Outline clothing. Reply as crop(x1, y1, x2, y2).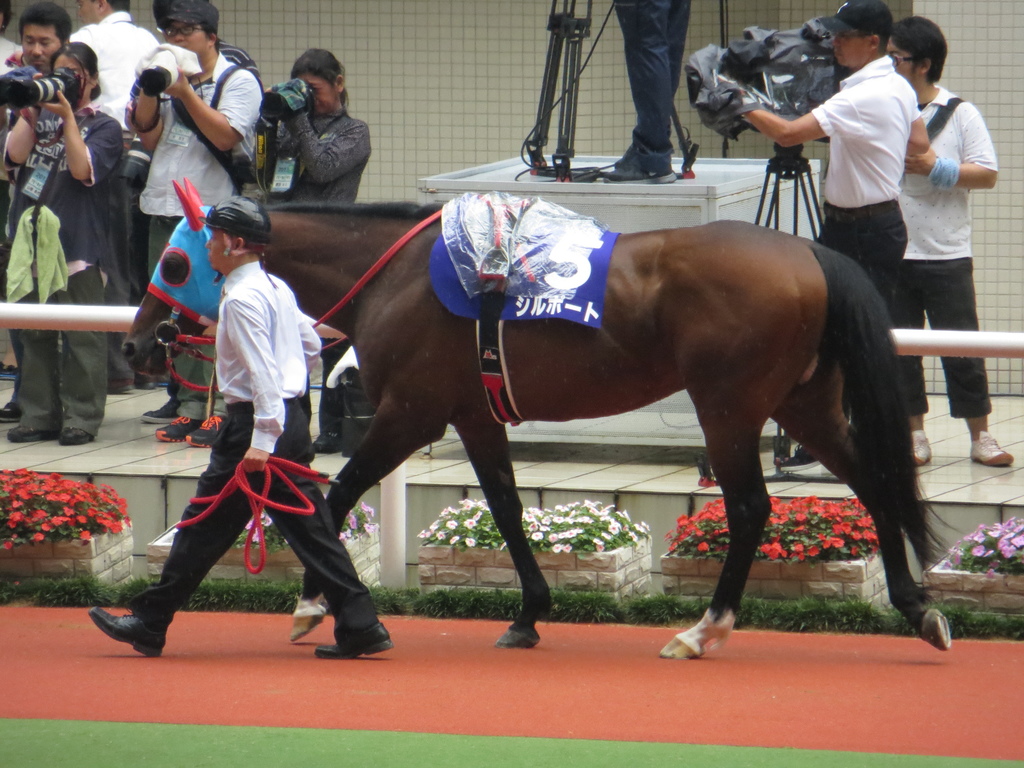
crop(138, 47, 266, 412).
